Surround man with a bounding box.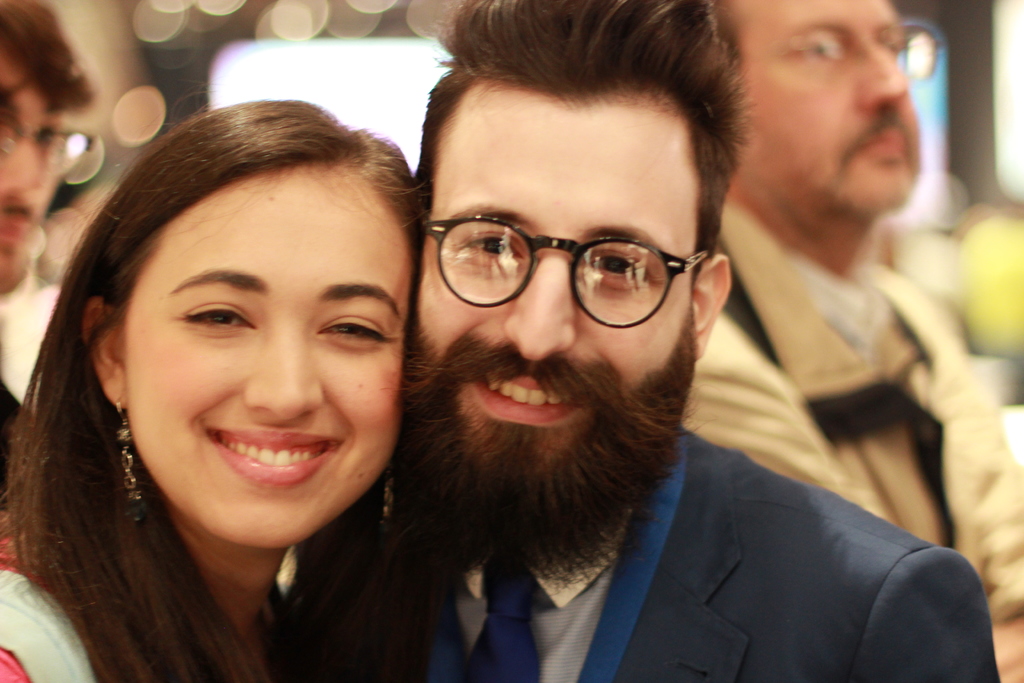
(0, 0, 98, 467).
